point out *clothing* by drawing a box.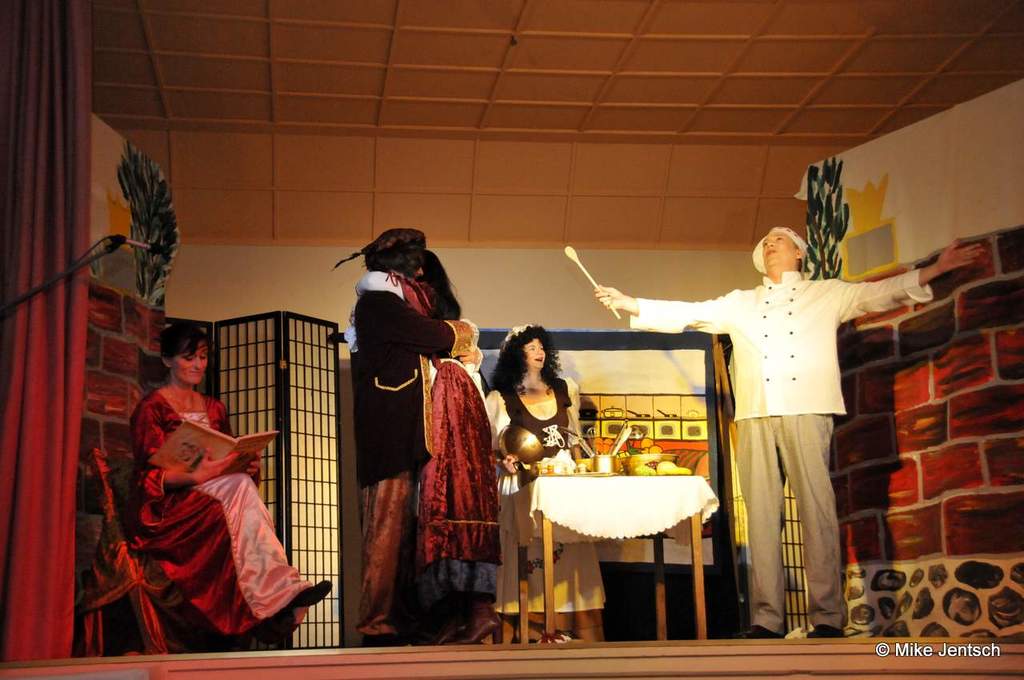
(x1=352, y1=289, x2=482, y2=634).
